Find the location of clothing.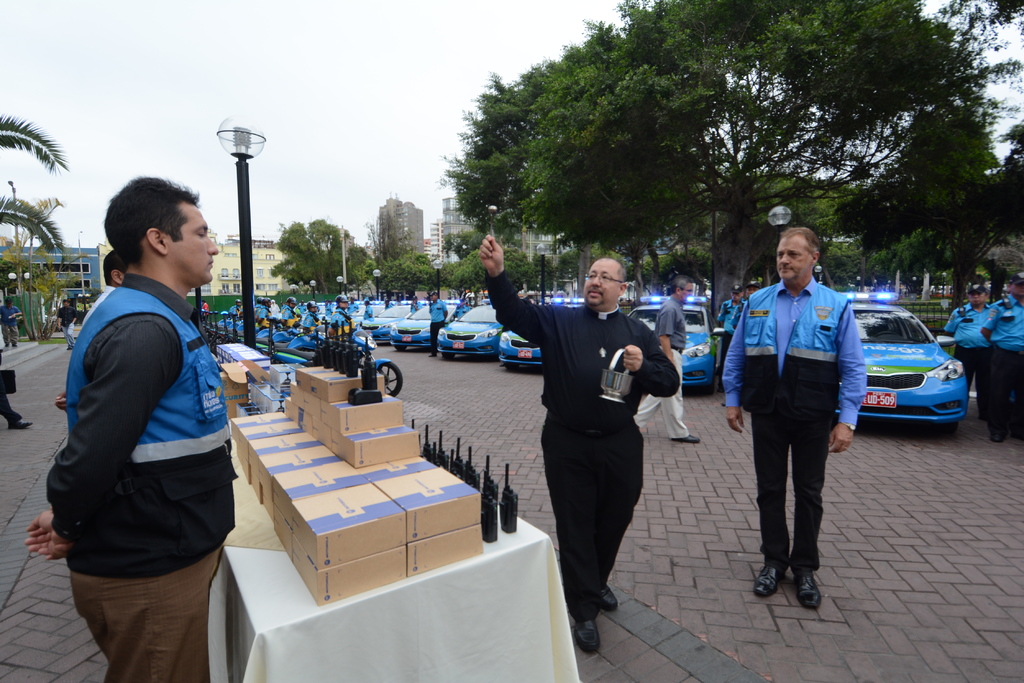
Location: pyautogui.locateOnScreen(426, 300, 442, 345).
